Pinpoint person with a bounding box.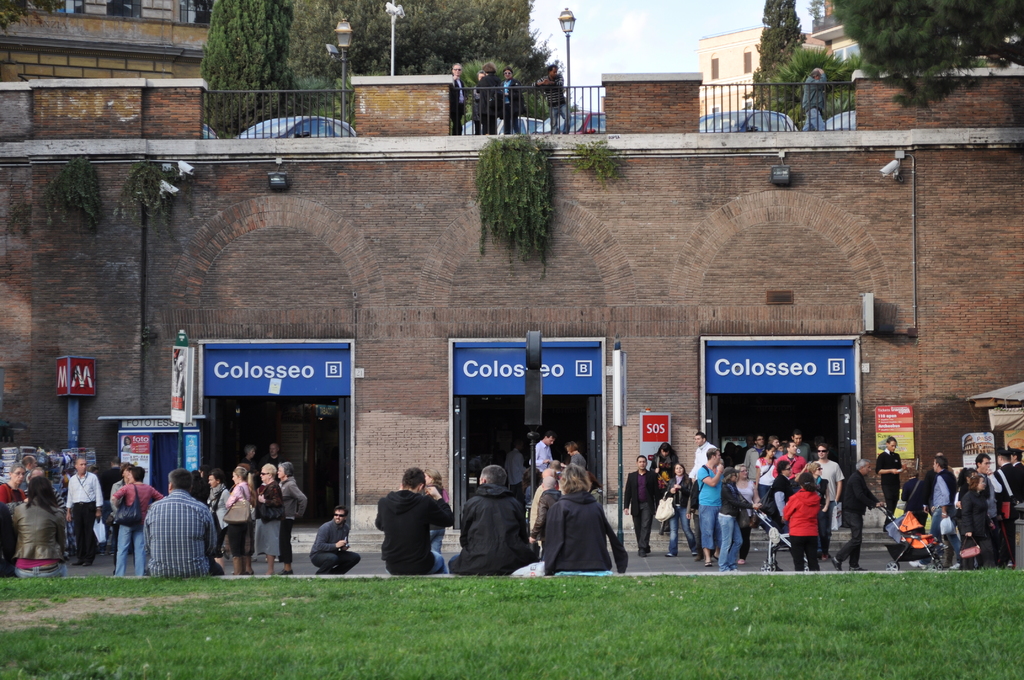
bbox(780, 473, 819, 571).
